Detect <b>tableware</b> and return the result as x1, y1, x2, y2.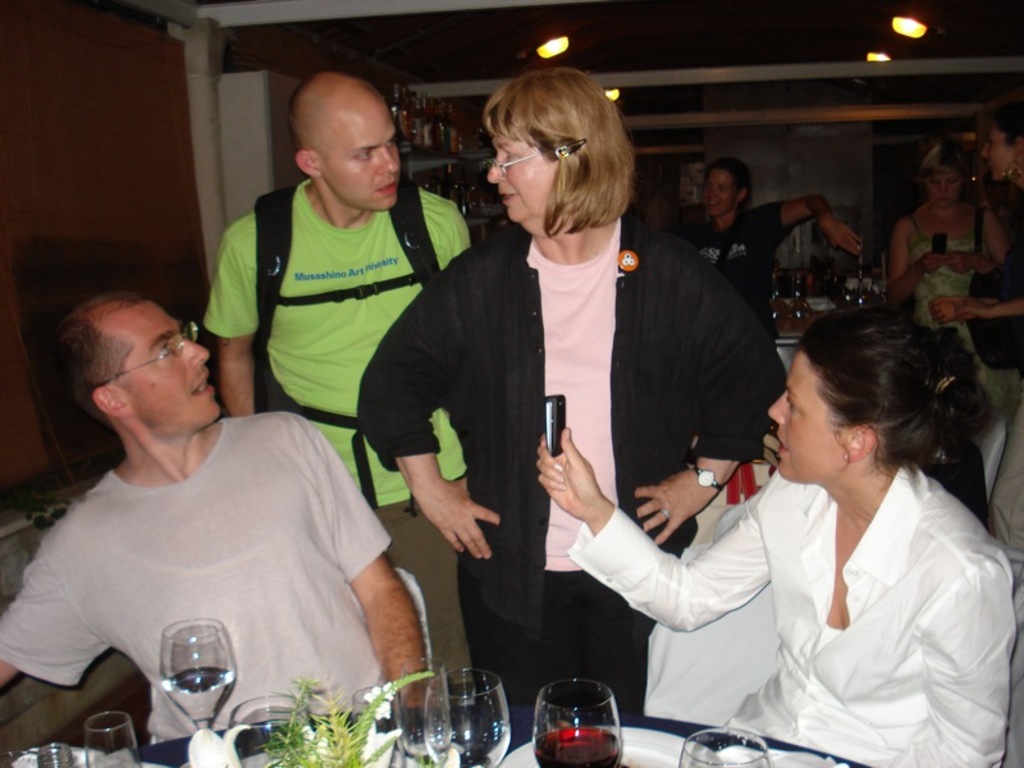
352, 685, 401, 767.
